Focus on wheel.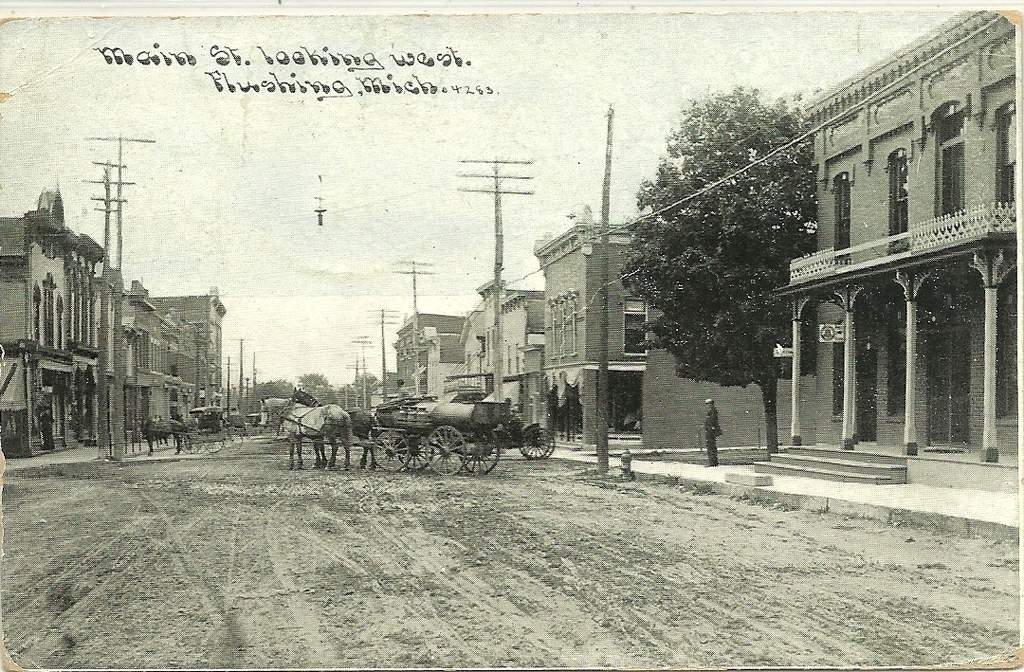
Focused at crop(187, 440, 208, 454).
